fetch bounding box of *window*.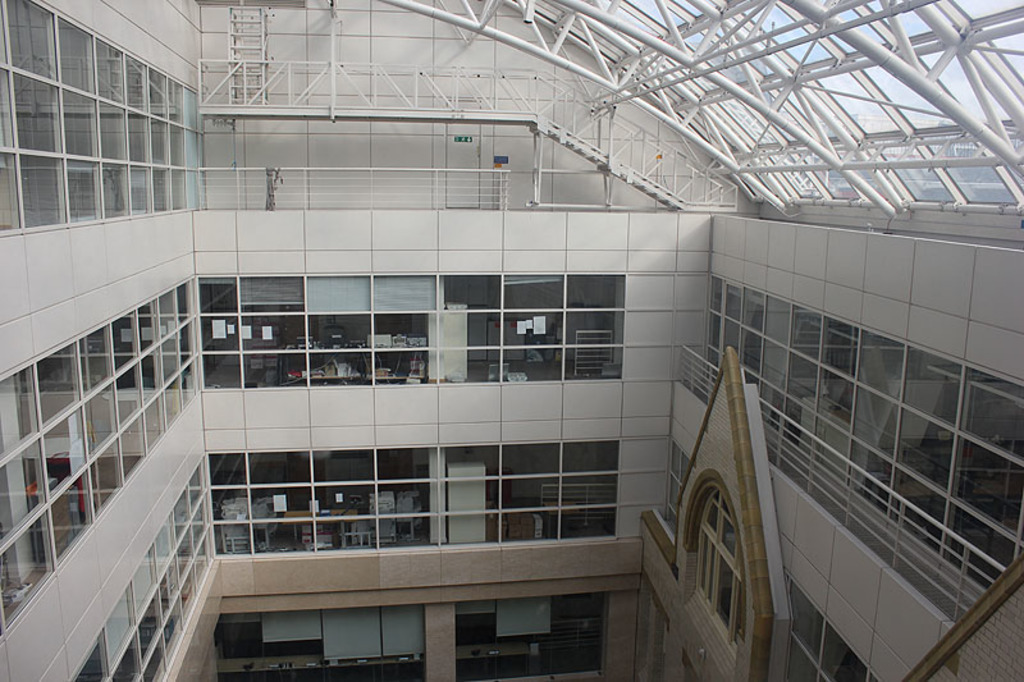
Bbox: rect(701, 275, 1023, 589).
